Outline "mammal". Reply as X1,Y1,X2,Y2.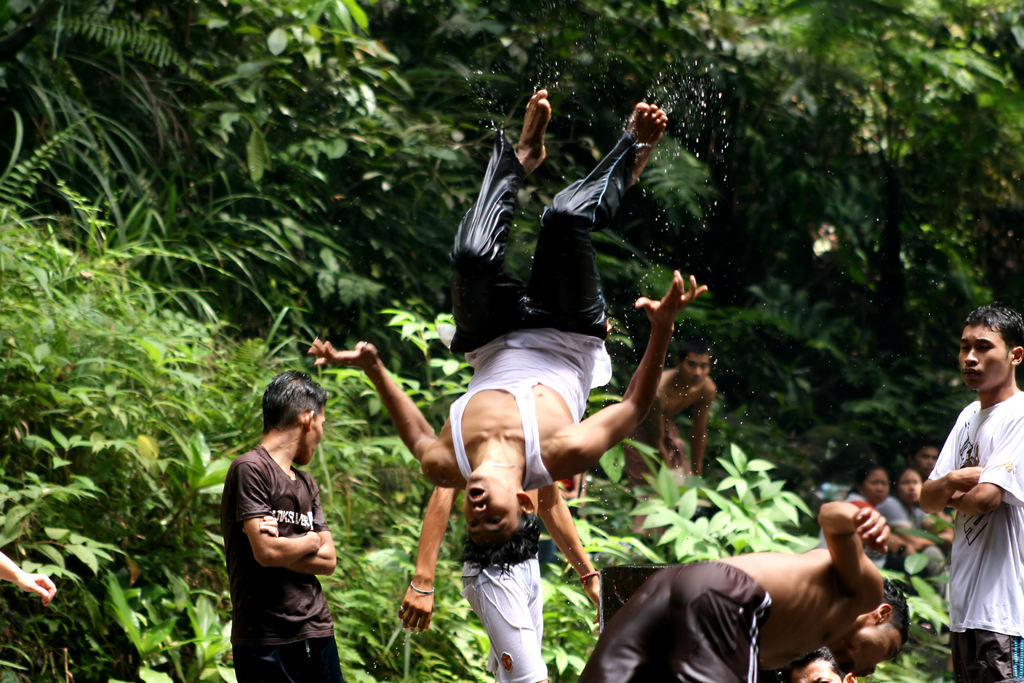
0,549,57,607.
